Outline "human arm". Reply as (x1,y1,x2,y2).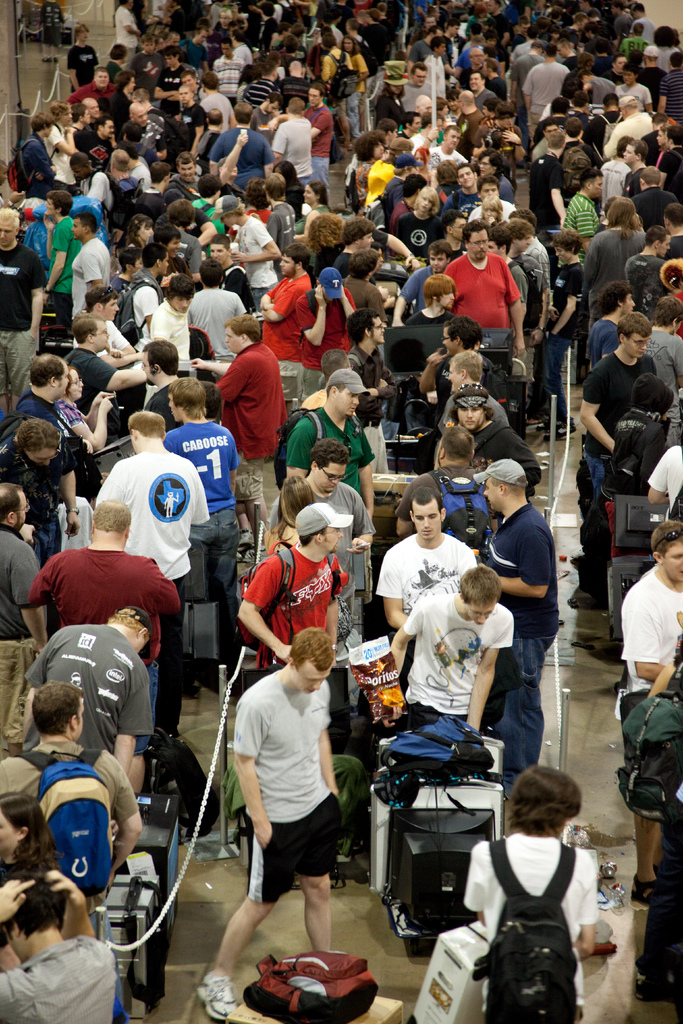
(302,42,315,83).
